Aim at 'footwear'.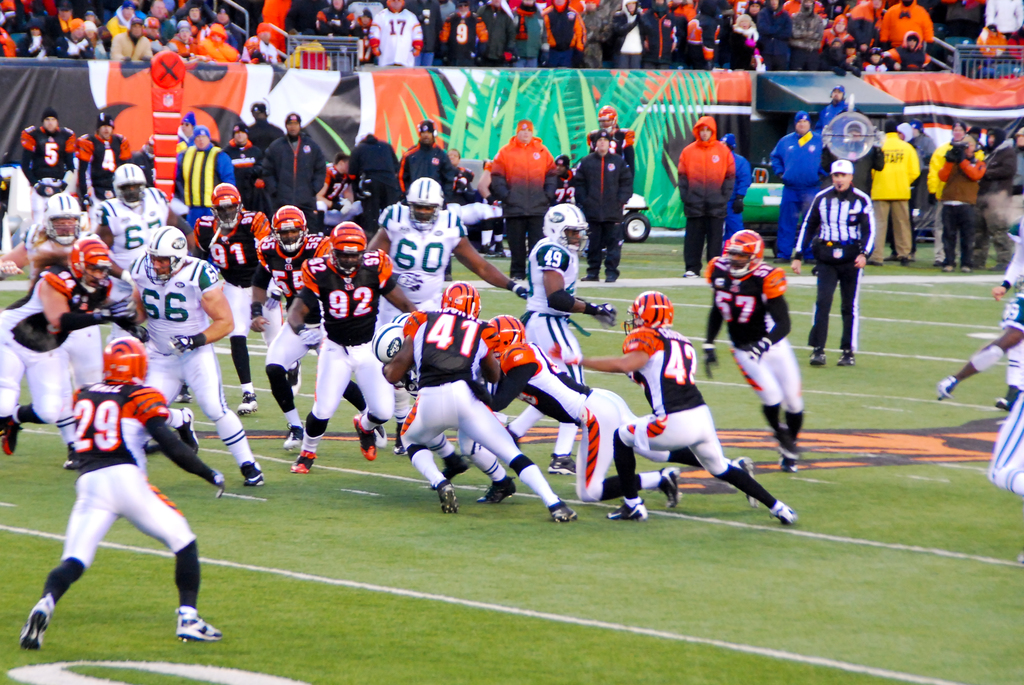
Aimed at Rect(176, 405, 197, 455).
